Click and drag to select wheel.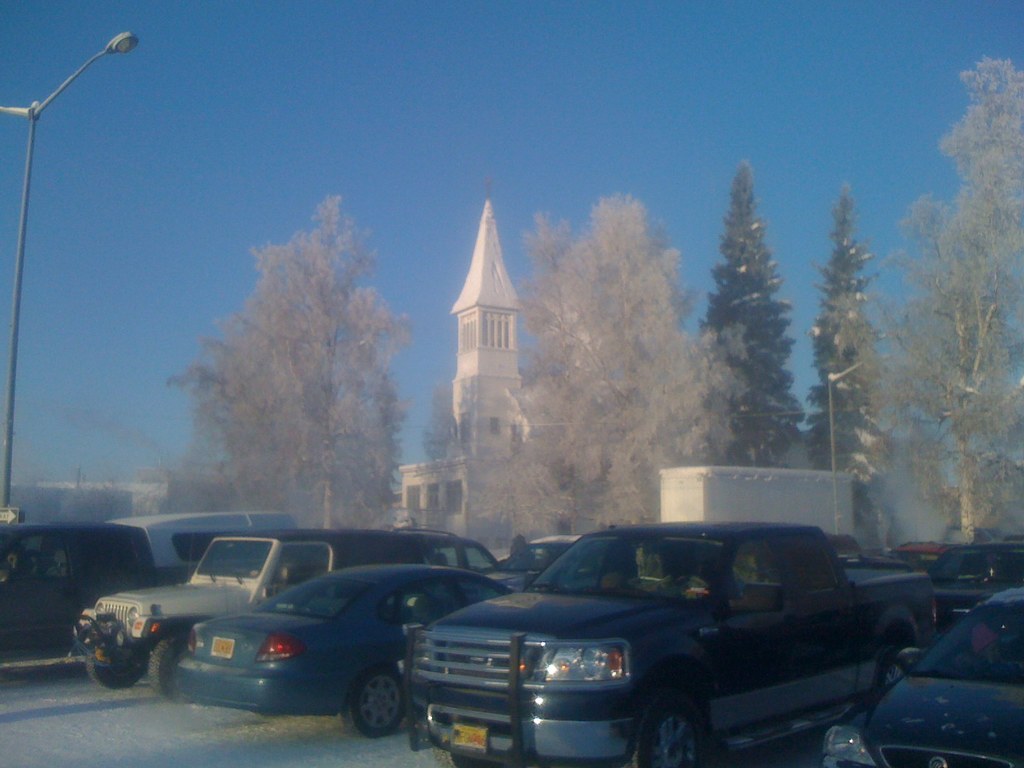
Selection: [614,696,691,767].
